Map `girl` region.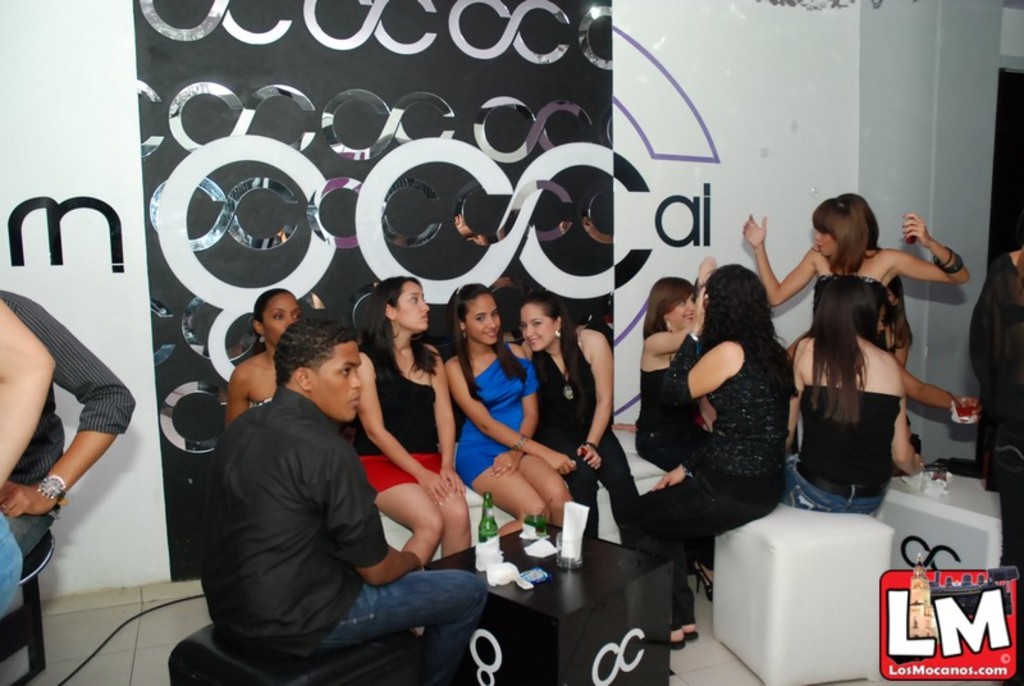
Mapped to rect(227, 282, 315, 420).
